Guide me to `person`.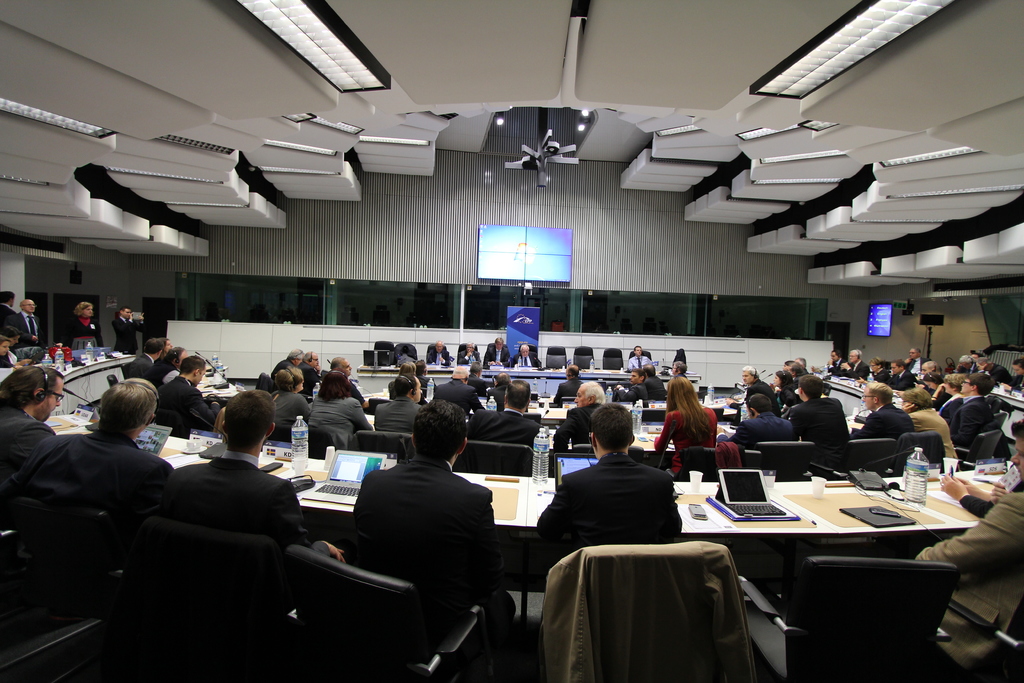
Guidance: crop(732, 368, 770, 398).
